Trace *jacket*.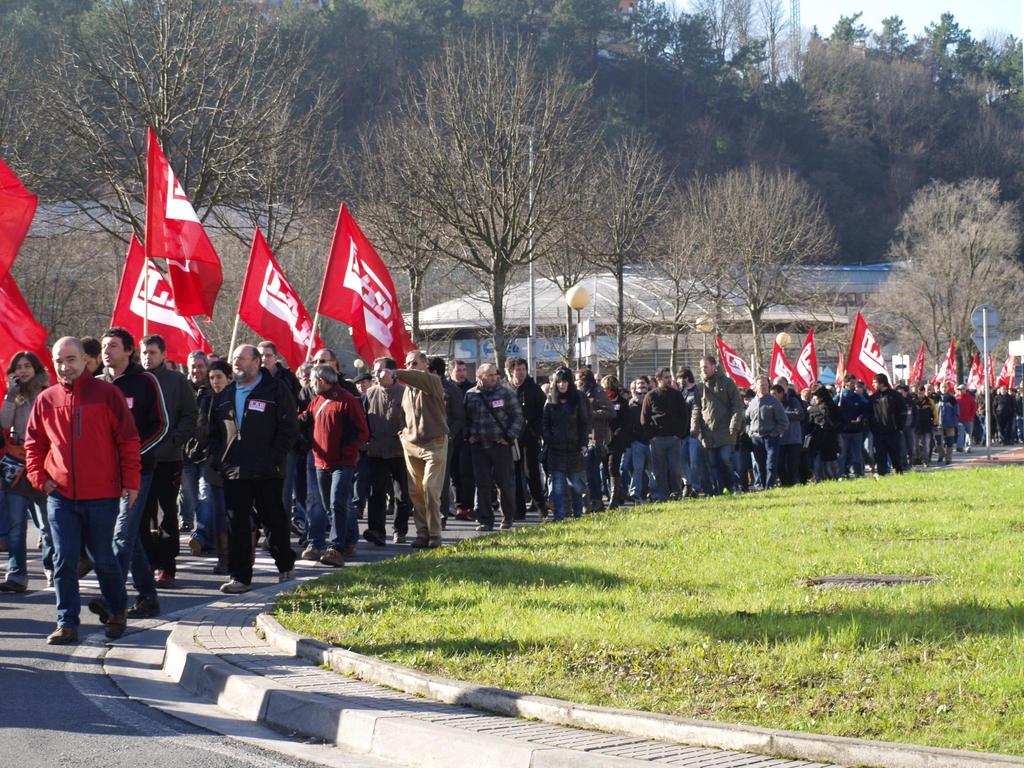
Traced to select_region(644, 391, 691, 433).
